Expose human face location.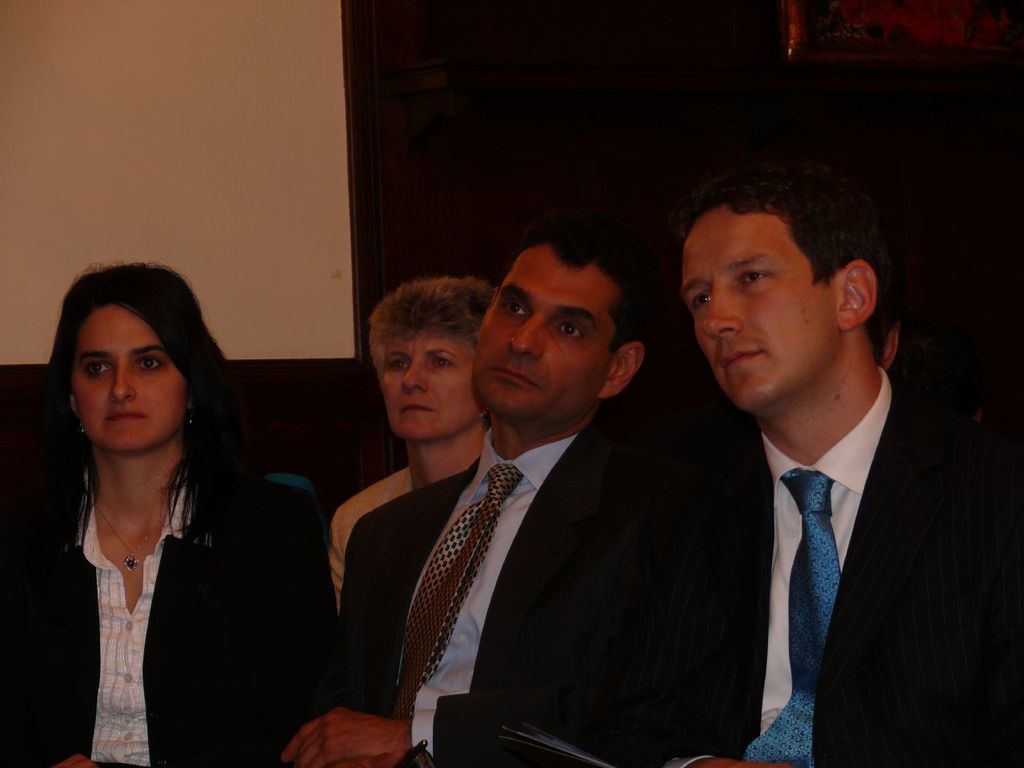
Exposed at crop(66, 309, 185, 457).
